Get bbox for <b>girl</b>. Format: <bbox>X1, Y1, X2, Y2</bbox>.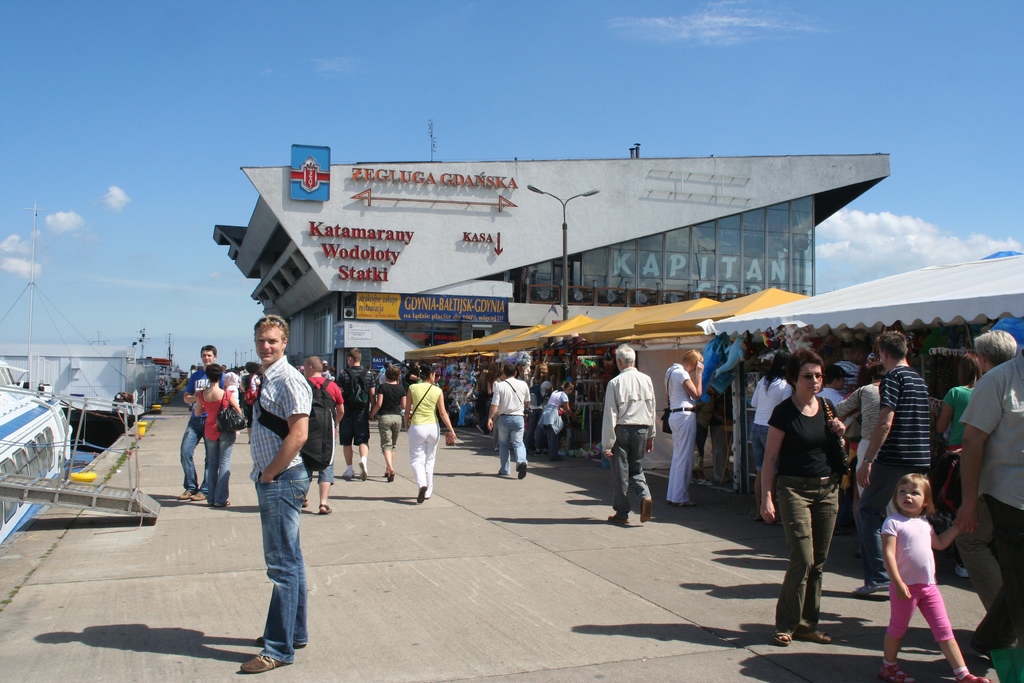
<bbox>749, 350, 794, 525</bbox>.
